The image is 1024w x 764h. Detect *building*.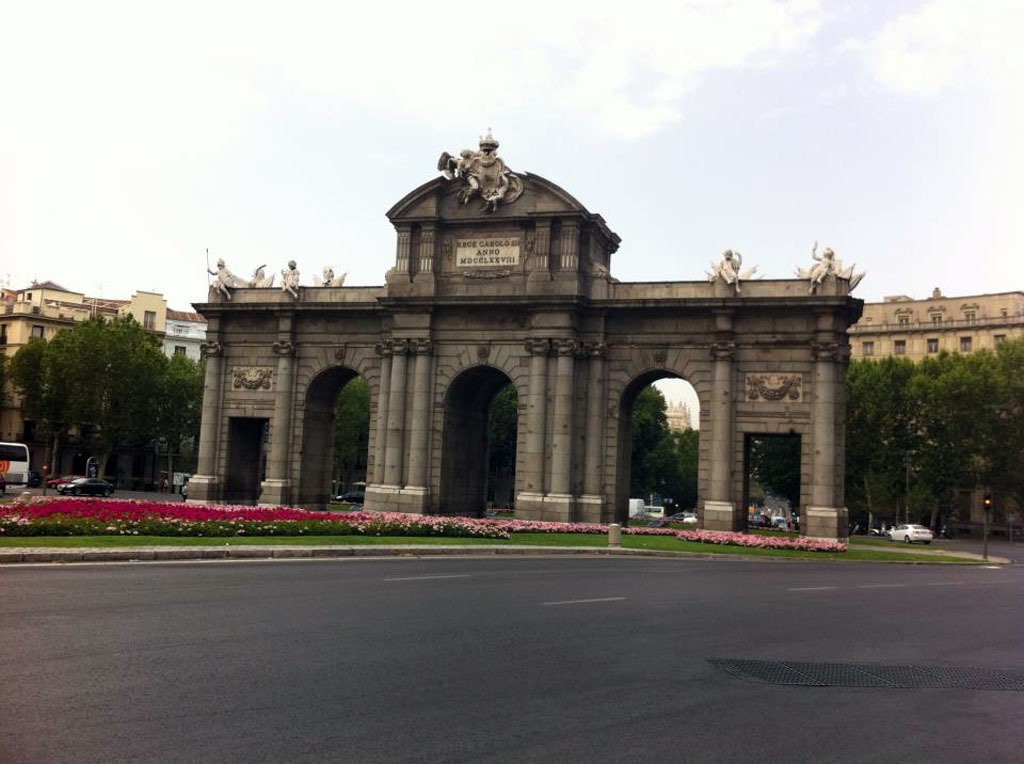
Detection: select_region(0, 279, 204, 441).
